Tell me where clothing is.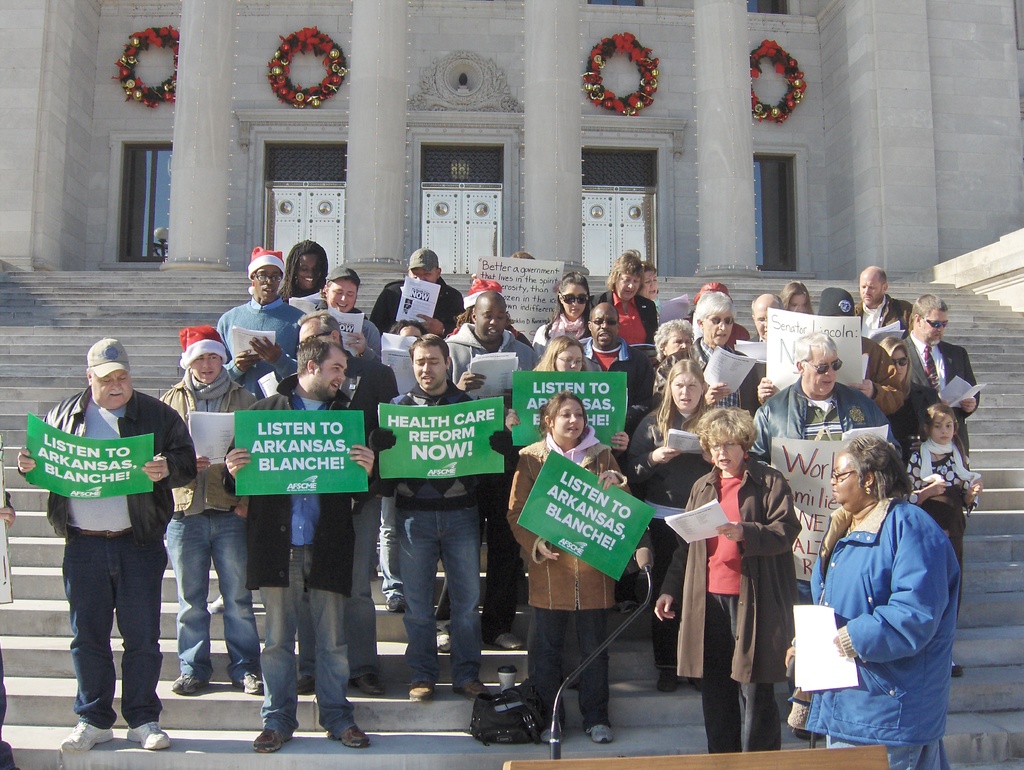
clothing is at left=662, top=454, right=795, bottom=752.
